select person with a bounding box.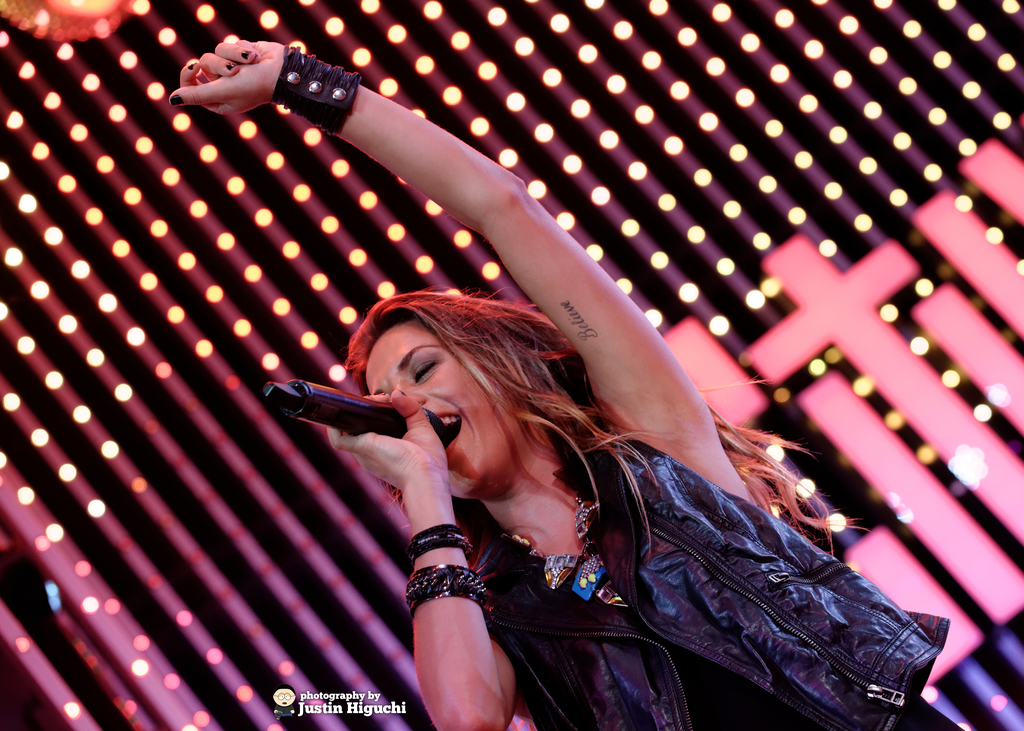
BBox(168, 39, 970, 730).
